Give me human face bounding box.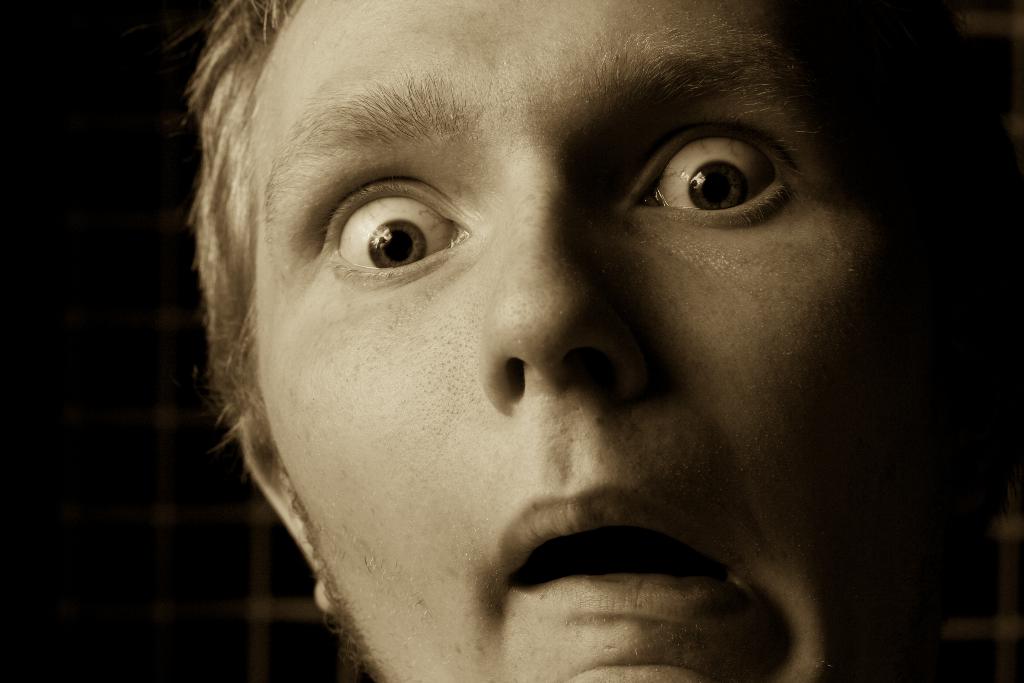
255/3/958/682.
